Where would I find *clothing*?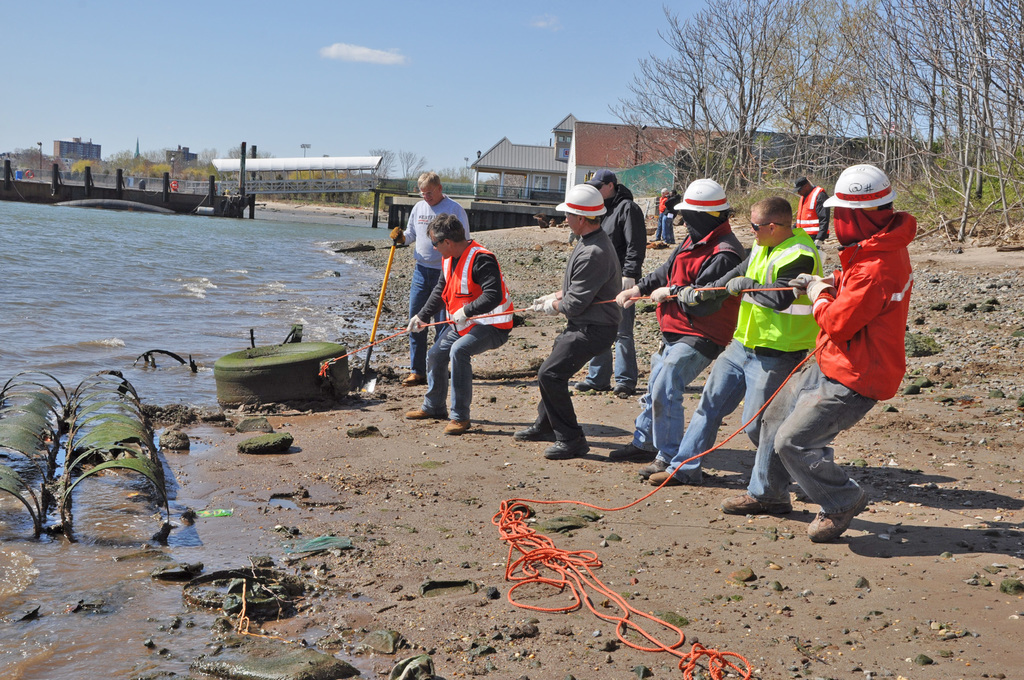
At pyautogui.locateOnScreen(533, 225, 627, 442).
